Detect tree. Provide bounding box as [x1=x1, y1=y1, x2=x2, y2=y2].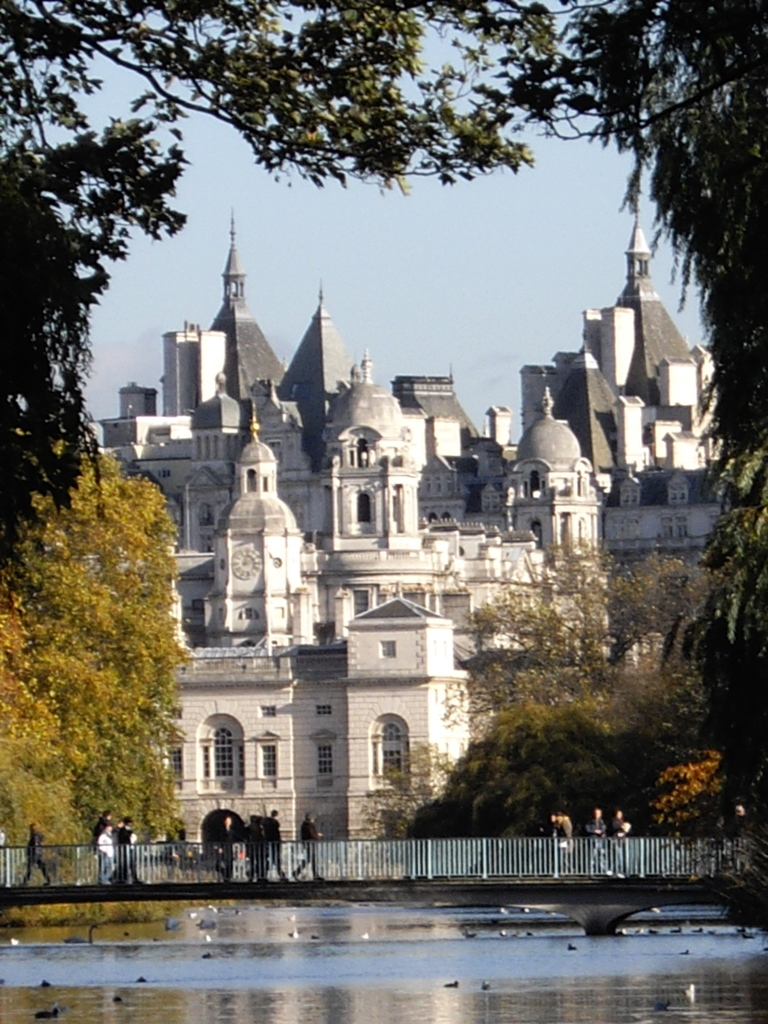
[x1=657, y1=729, x2=729, y2=841].
